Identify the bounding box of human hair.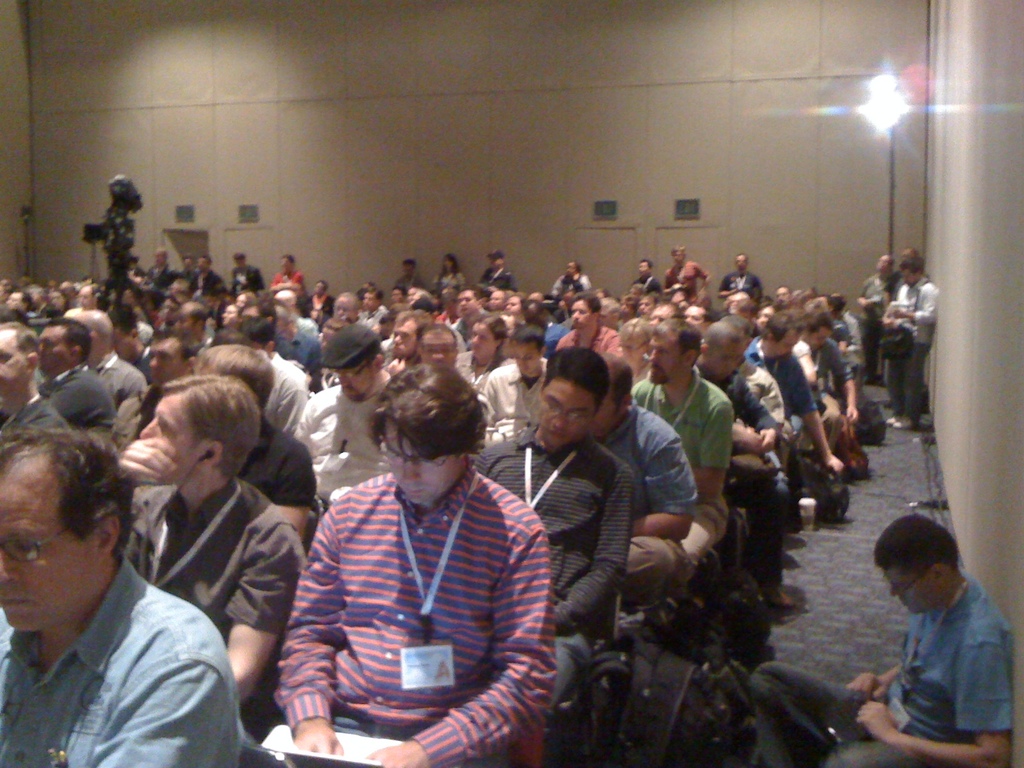
156 371 256 481.
